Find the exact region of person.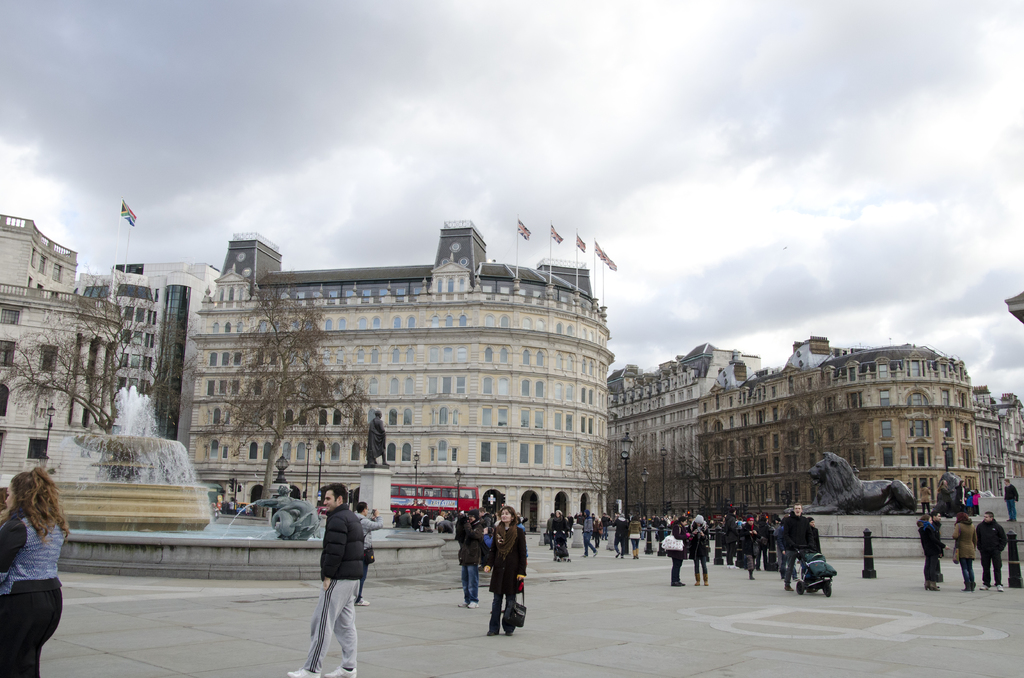
Exact region: bbox=[929, 514, 952, 572].
